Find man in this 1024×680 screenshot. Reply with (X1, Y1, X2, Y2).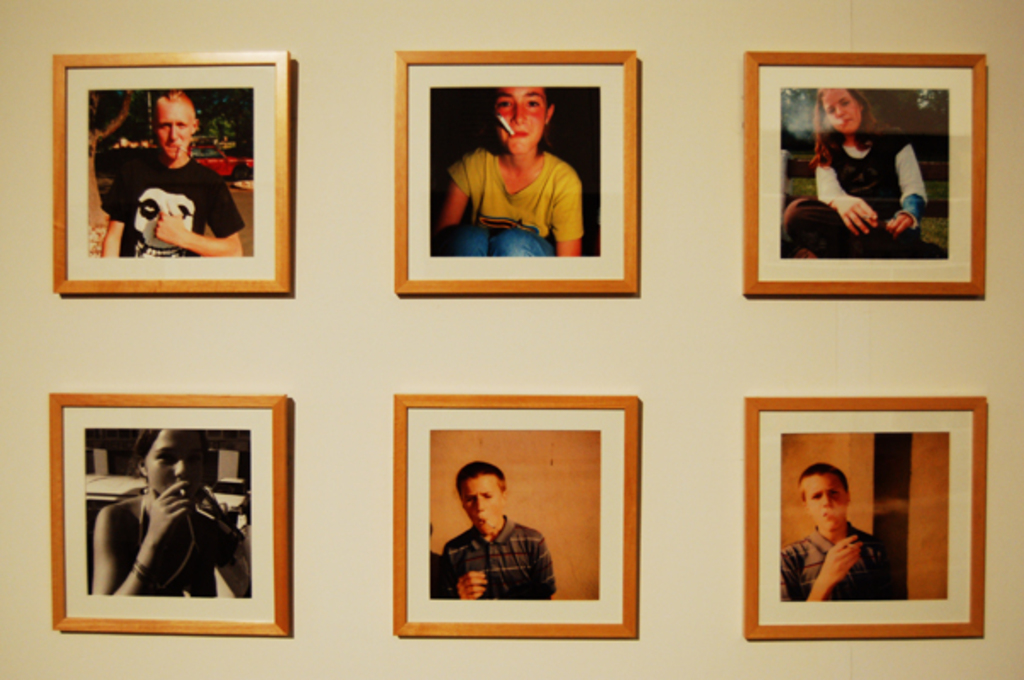
(774, 461, 891, 600).
